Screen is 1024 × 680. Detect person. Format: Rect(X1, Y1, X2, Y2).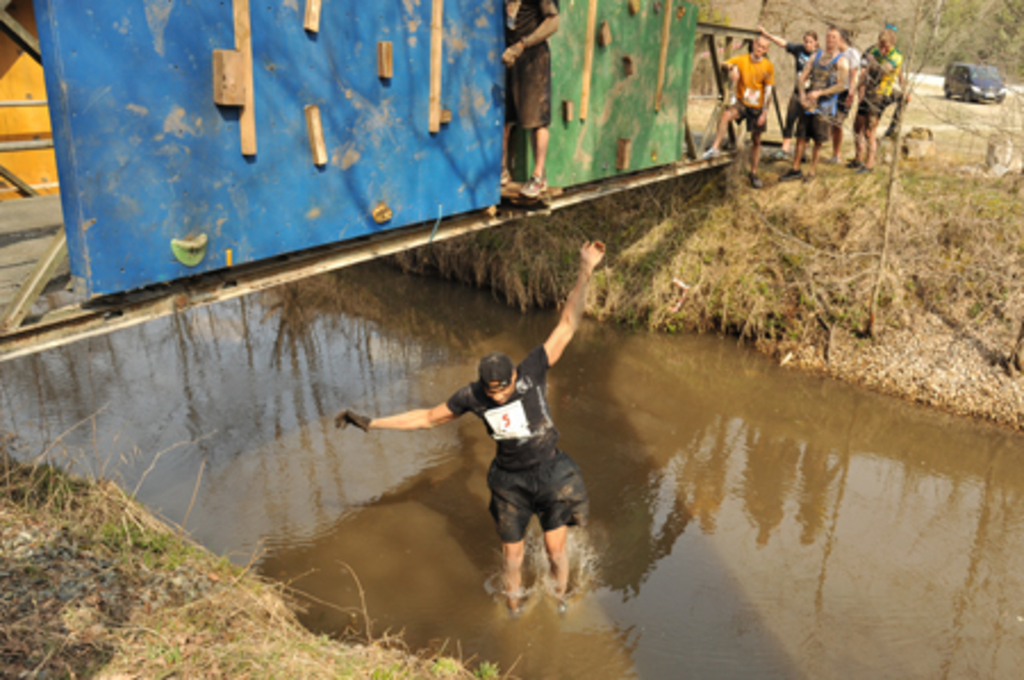
Rect(812, 30, 867, 166).
